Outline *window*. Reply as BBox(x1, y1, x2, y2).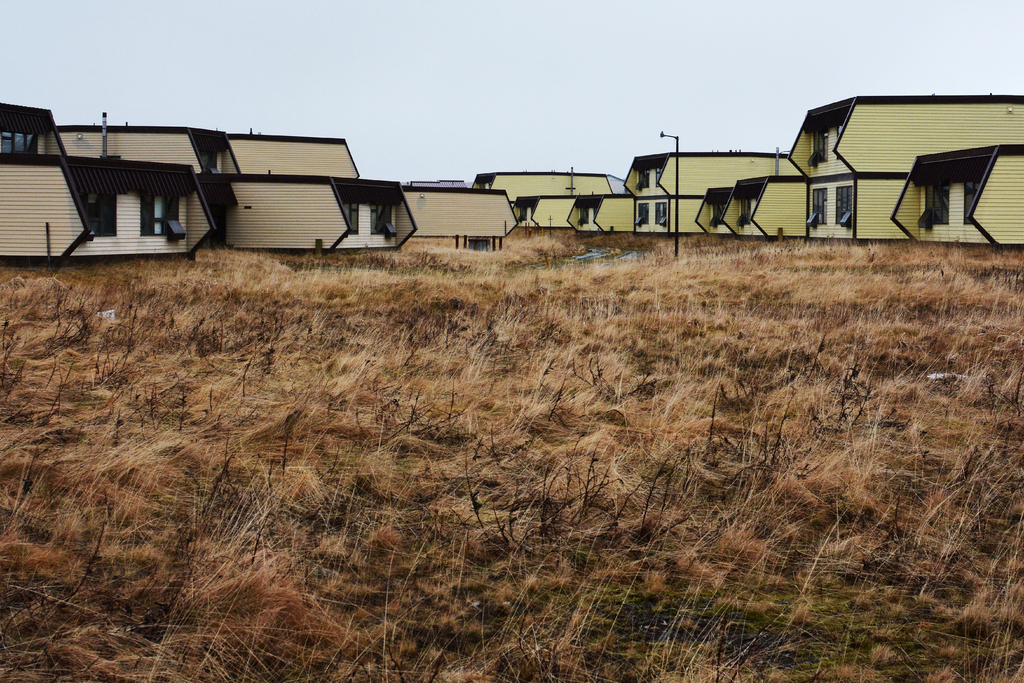
BBox(809, 133, 826, 160).
